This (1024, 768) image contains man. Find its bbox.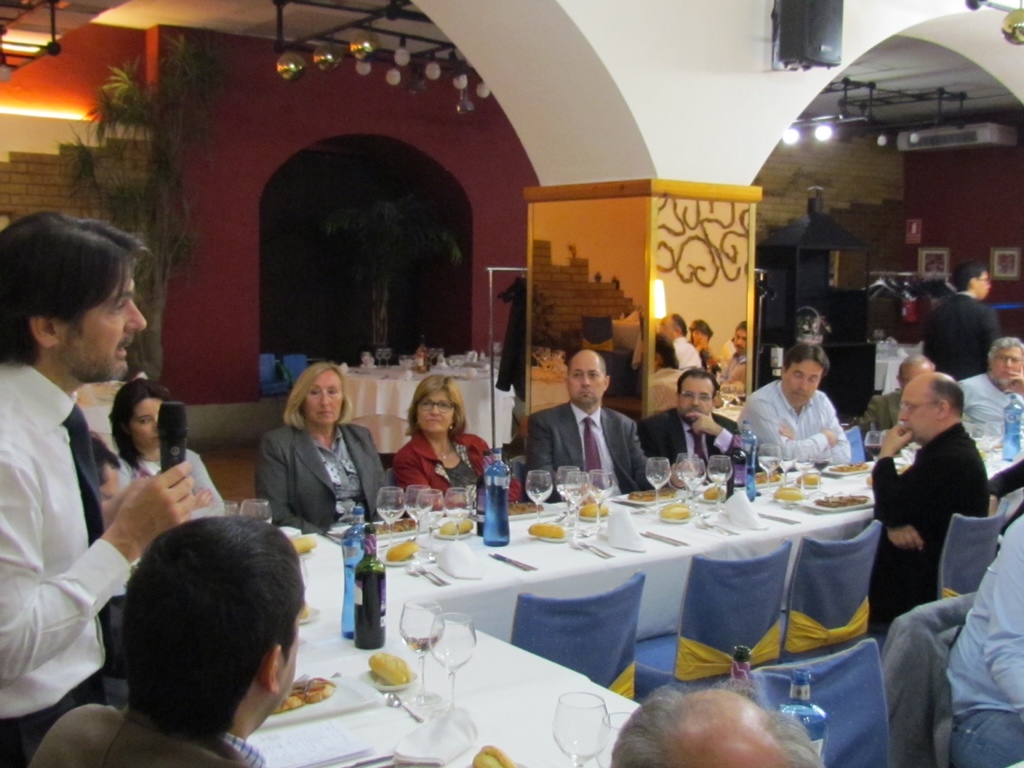
box(0, 209, 193, 767).
